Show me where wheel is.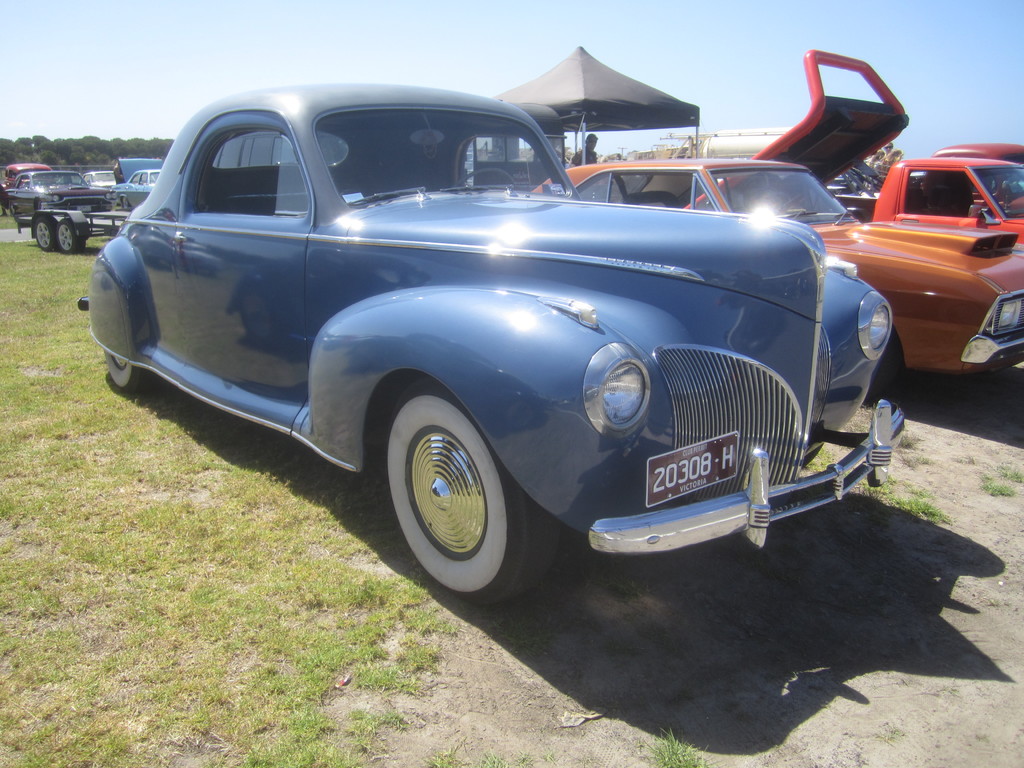
wheel is at (102,345,158,388).
